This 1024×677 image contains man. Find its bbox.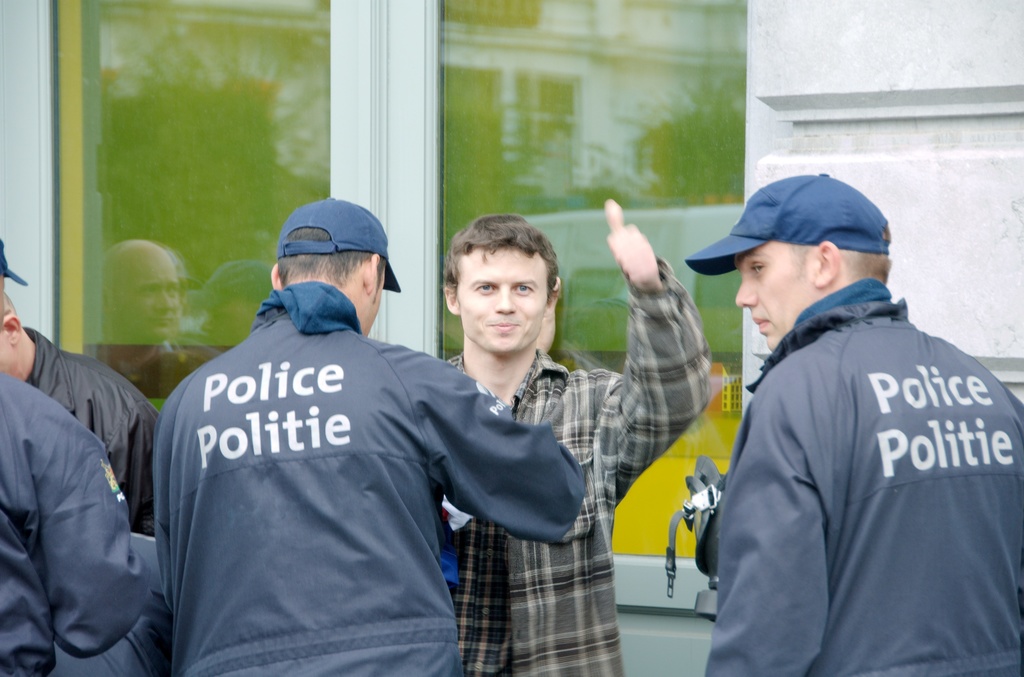
l=412, t=195, r=714, b=676.
